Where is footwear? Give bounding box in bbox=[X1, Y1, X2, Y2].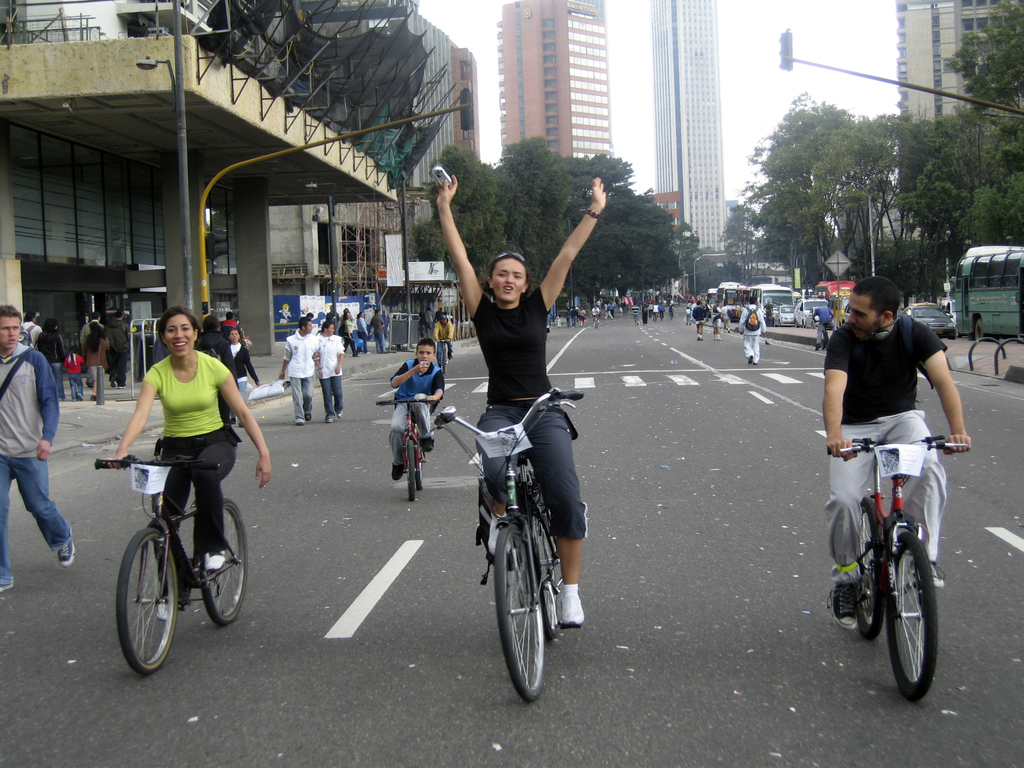
bbox=[712, 335, 722, 342].
